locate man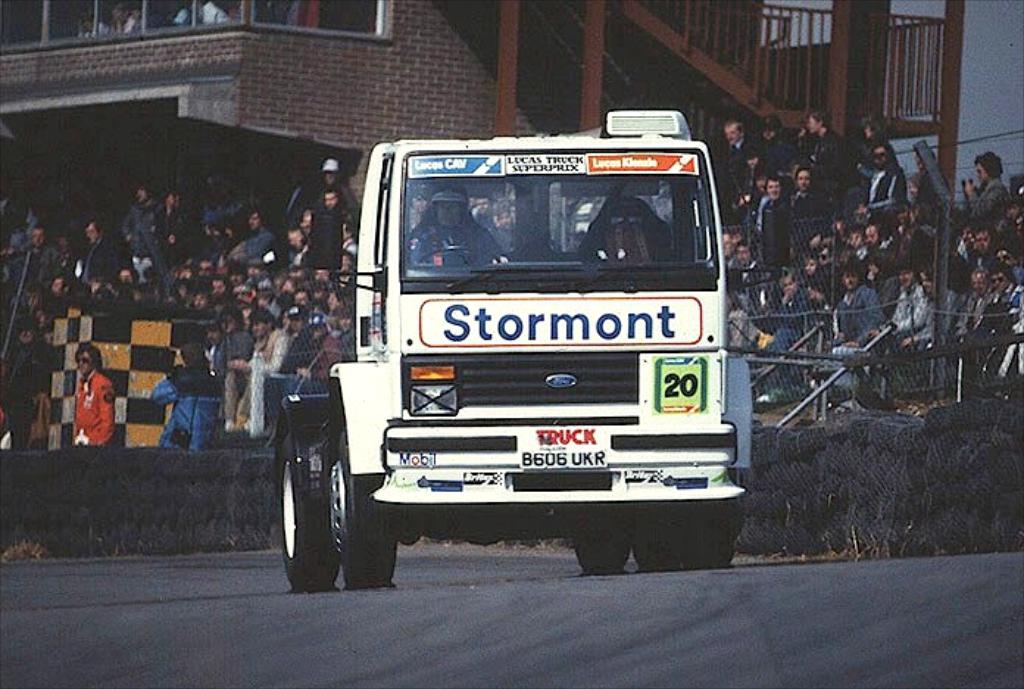
locate(321, 159, 356, 209)
